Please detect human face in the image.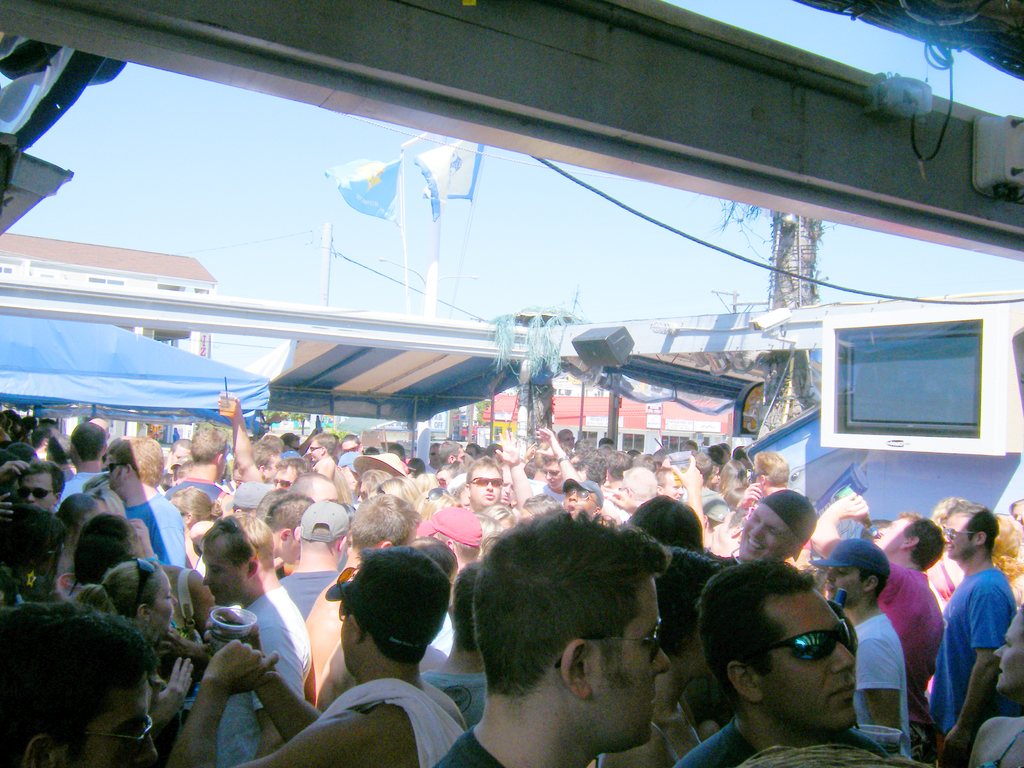
box(311, 440, 321, 461).
